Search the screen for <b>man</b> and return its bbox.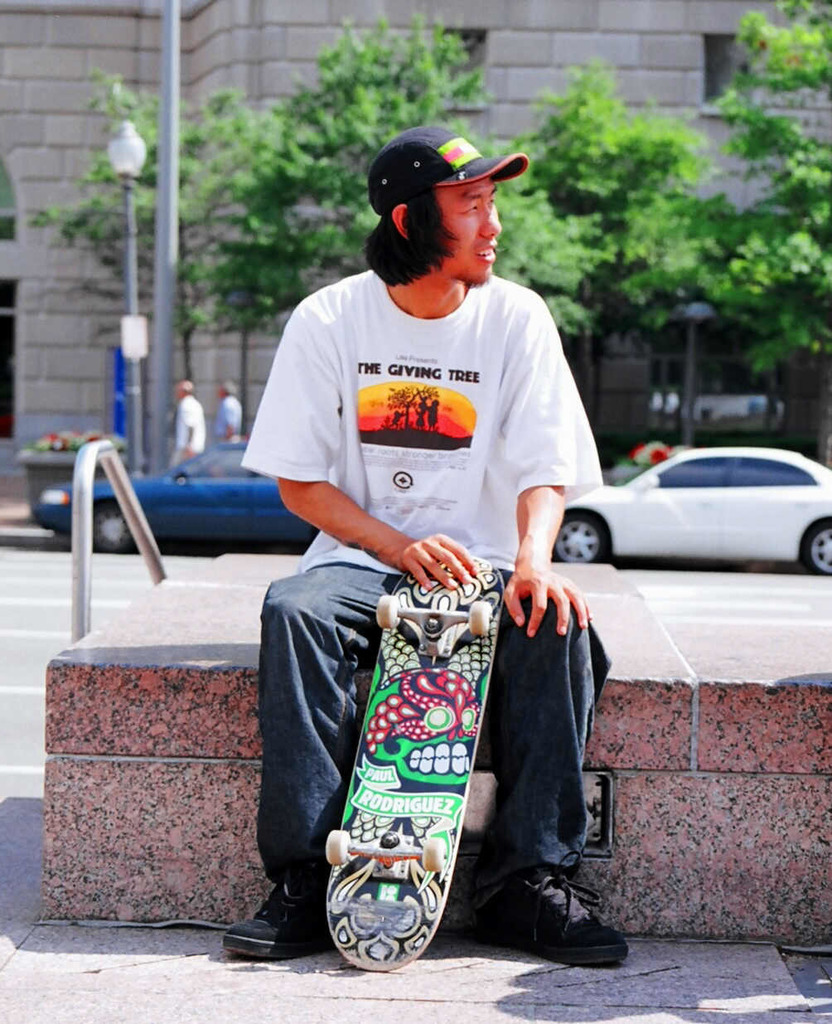
Found: [208,379,236,439].
